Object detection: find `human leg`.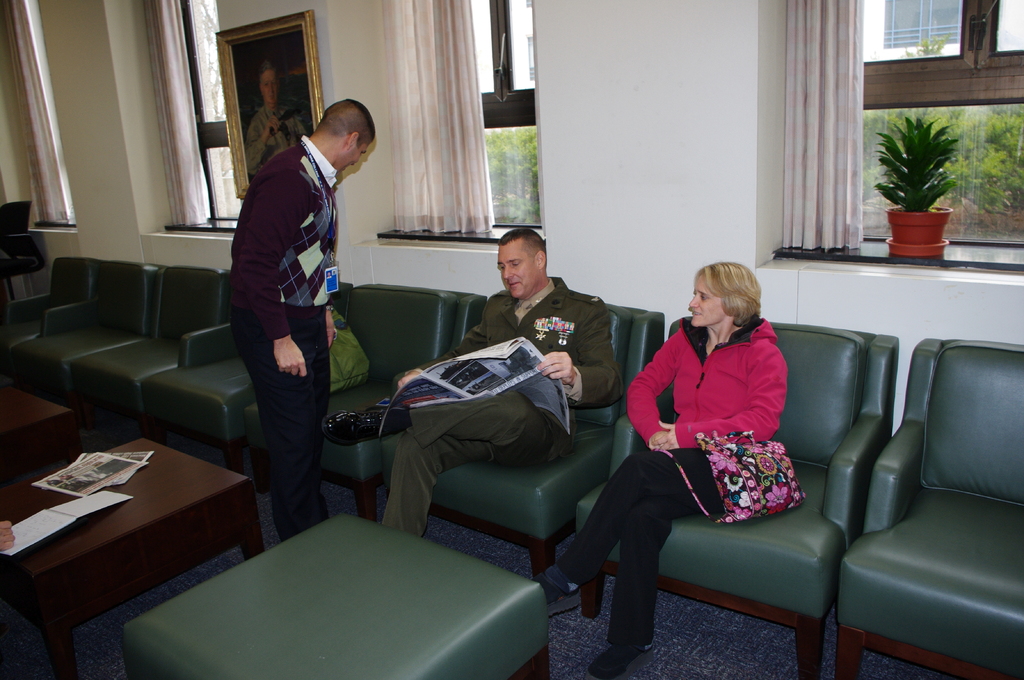
<bbox>326, 386, 570, 530</bbox>.
